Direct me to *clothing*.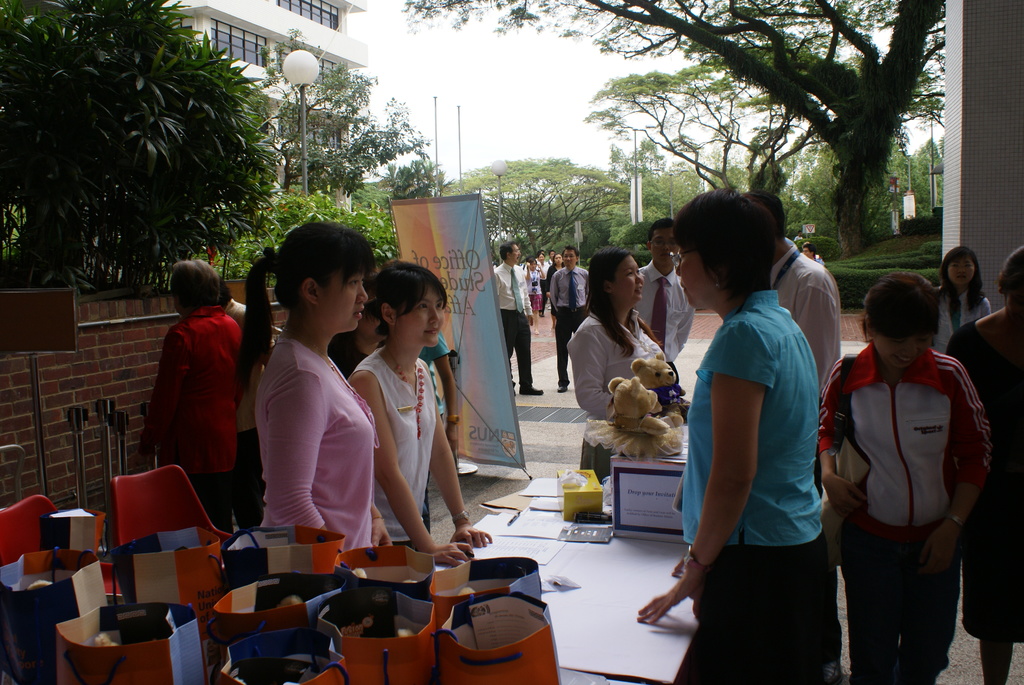
Direction: 492, 257, 532, 384.
